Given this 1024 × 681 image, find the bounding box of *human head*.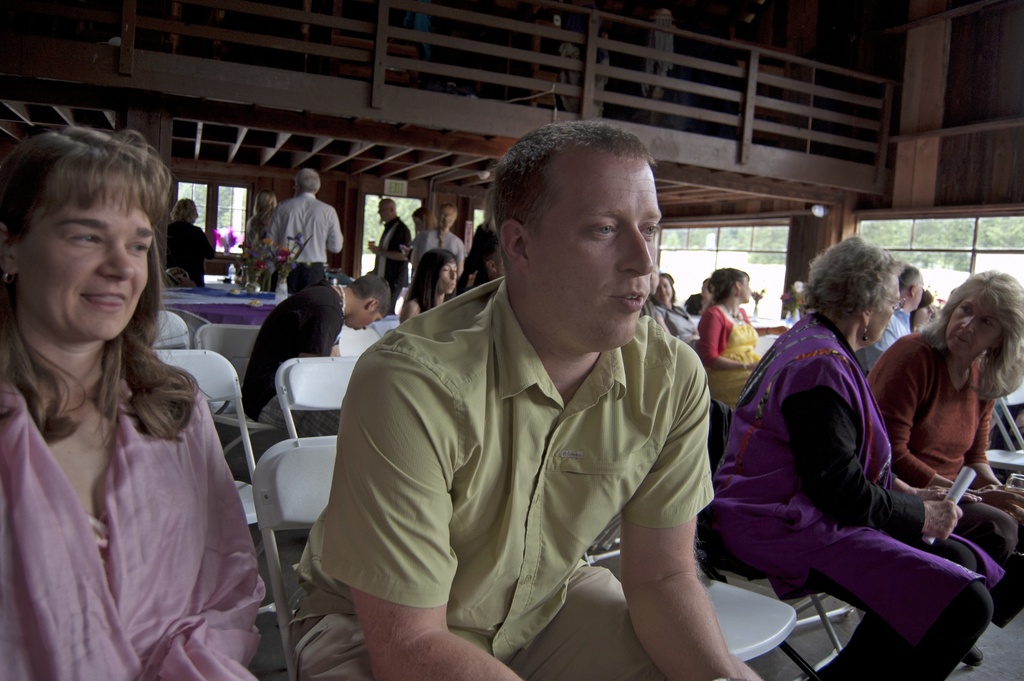
l=699, t=277, r=716, b=300.
